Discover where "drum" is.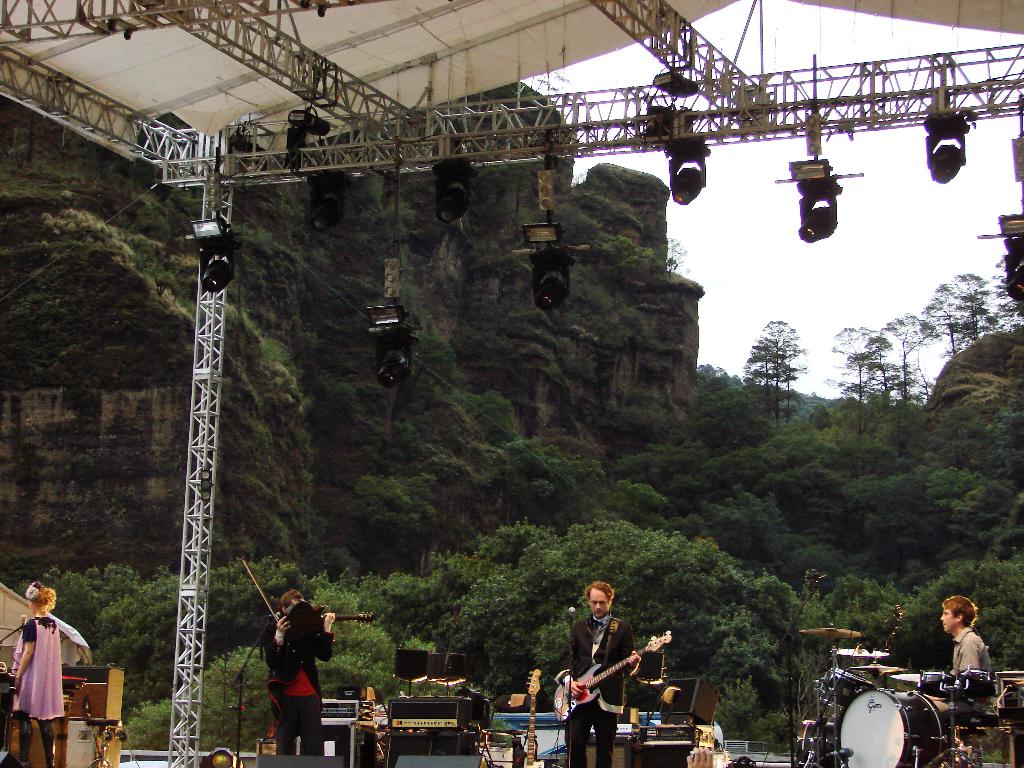
Discovered at 956:667:993:696.
